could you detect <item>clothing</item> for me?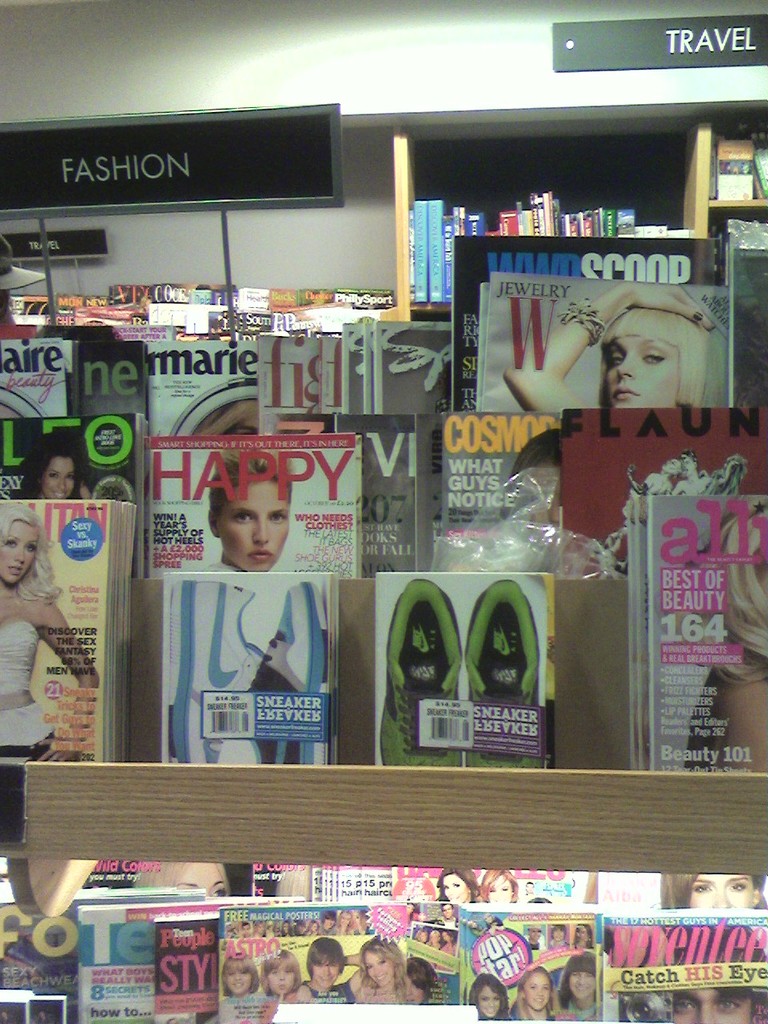
Detection result: select_region(194, 558, 242, 570).
